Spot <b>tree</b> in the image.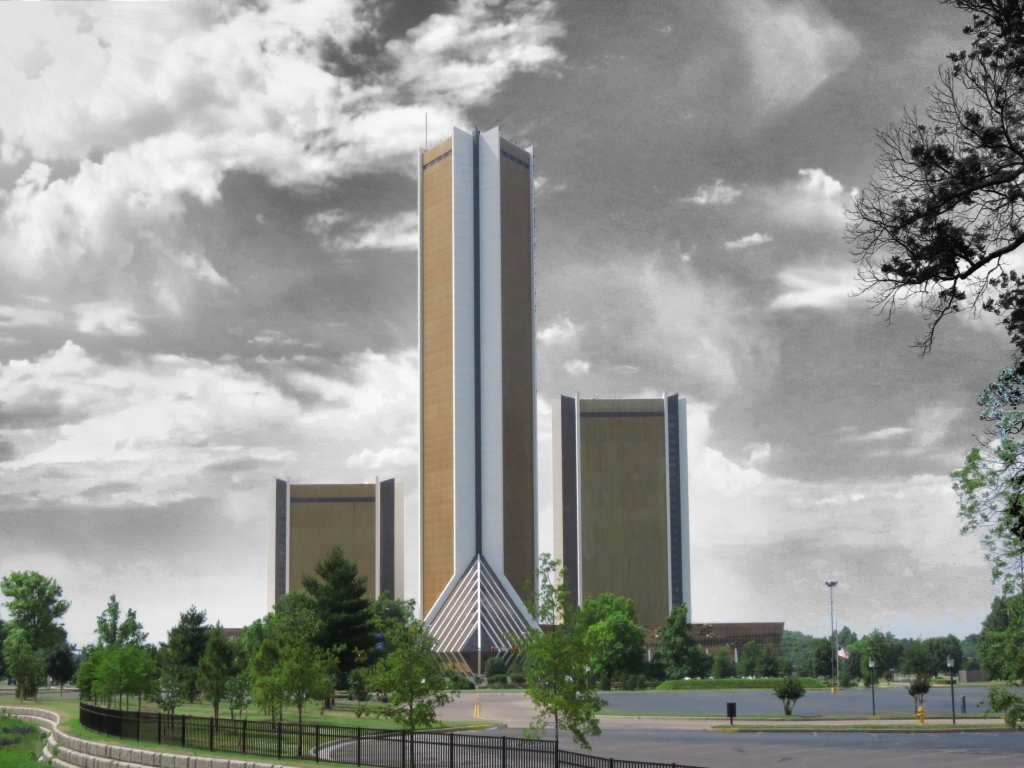
<b>tree</b> found at (75, 646, 114, 693).
